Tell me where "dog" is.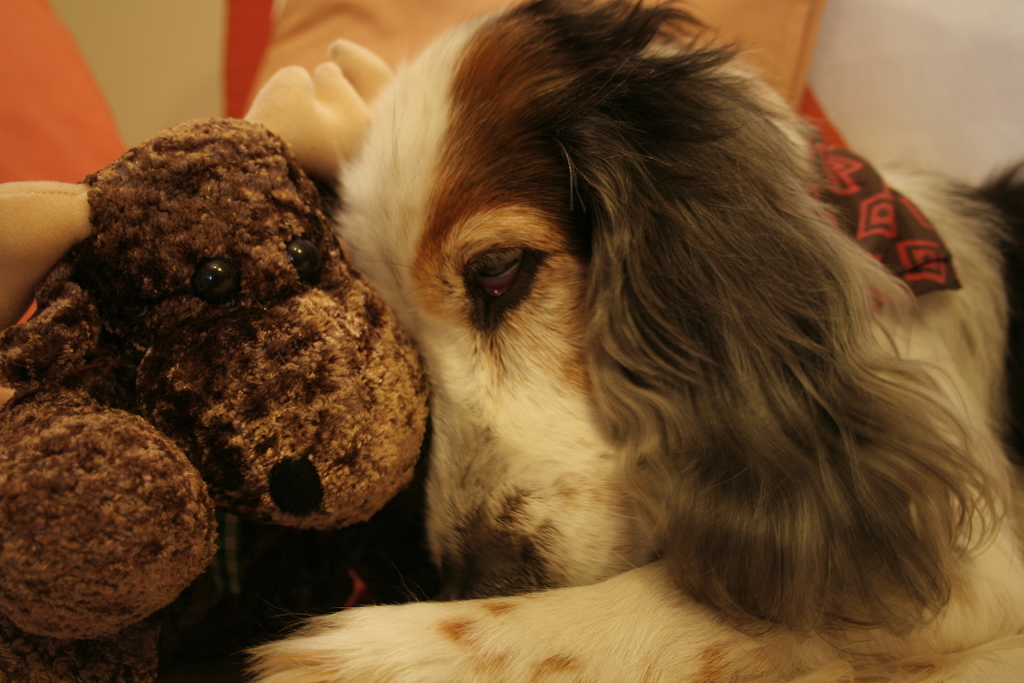
"dog" is at 239, 0, 1023, 682.
